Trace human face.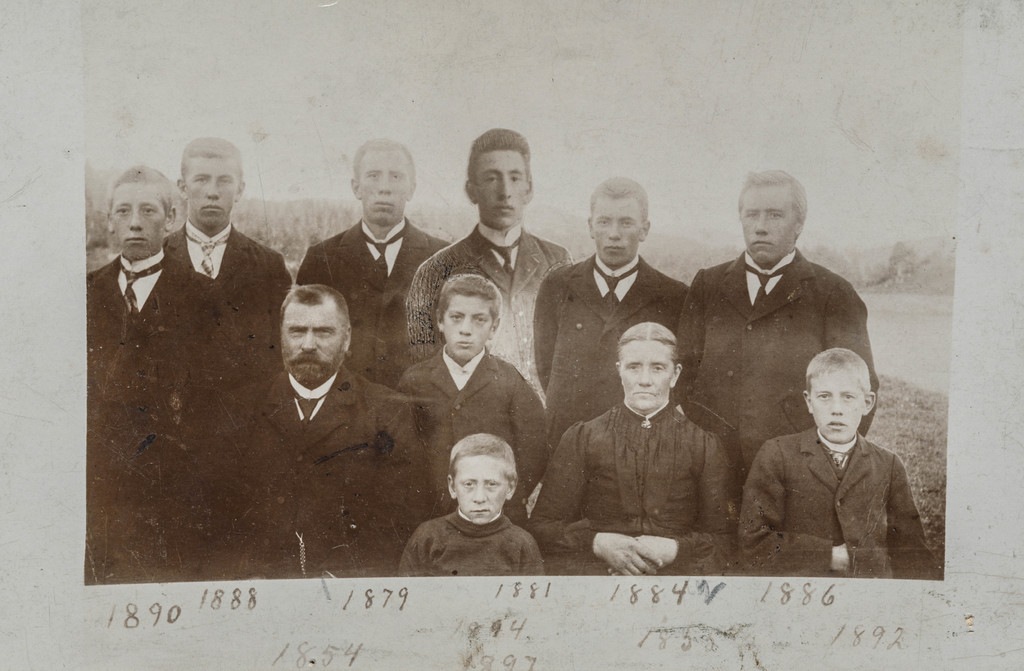
Traced to left=622, top=342, right=675, bottom=410.
